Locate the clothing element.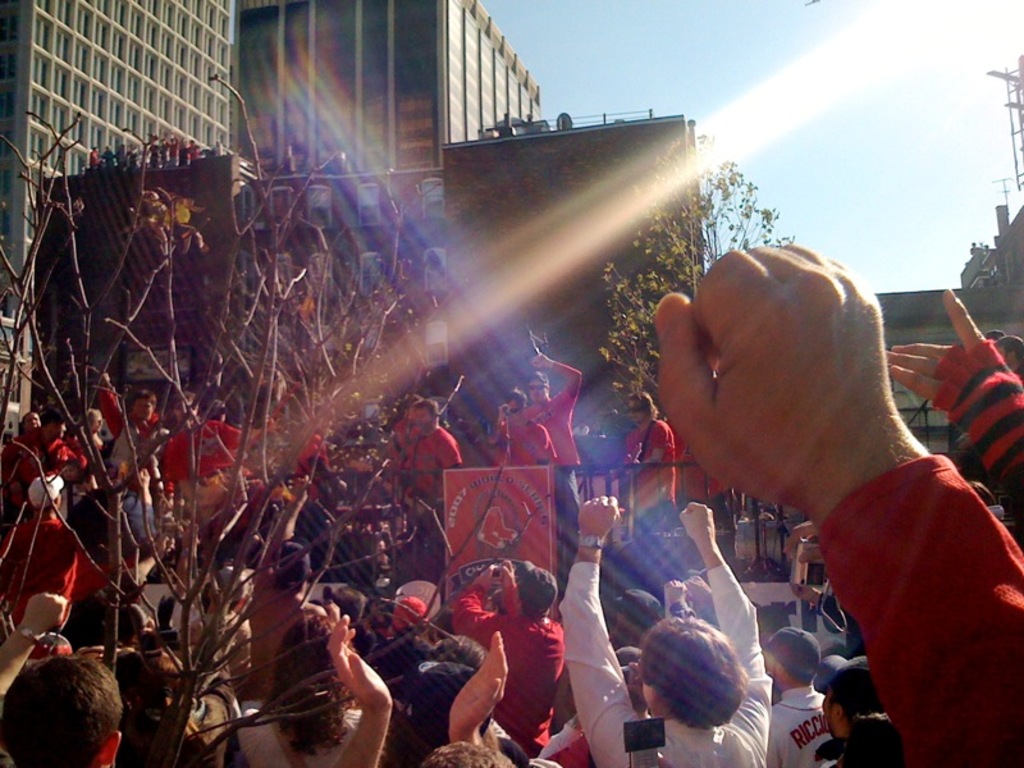
Element bbox: [0, 508, 99, 611].
